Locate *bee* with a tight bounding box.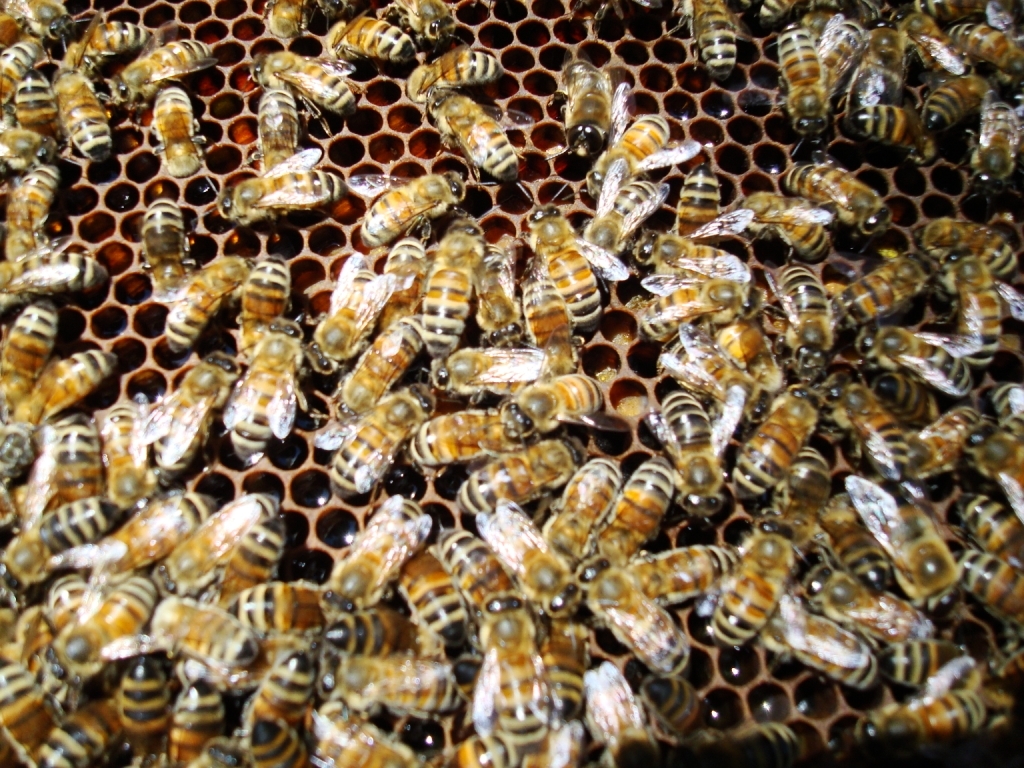
bbox=[108, 34, 225, 112].
